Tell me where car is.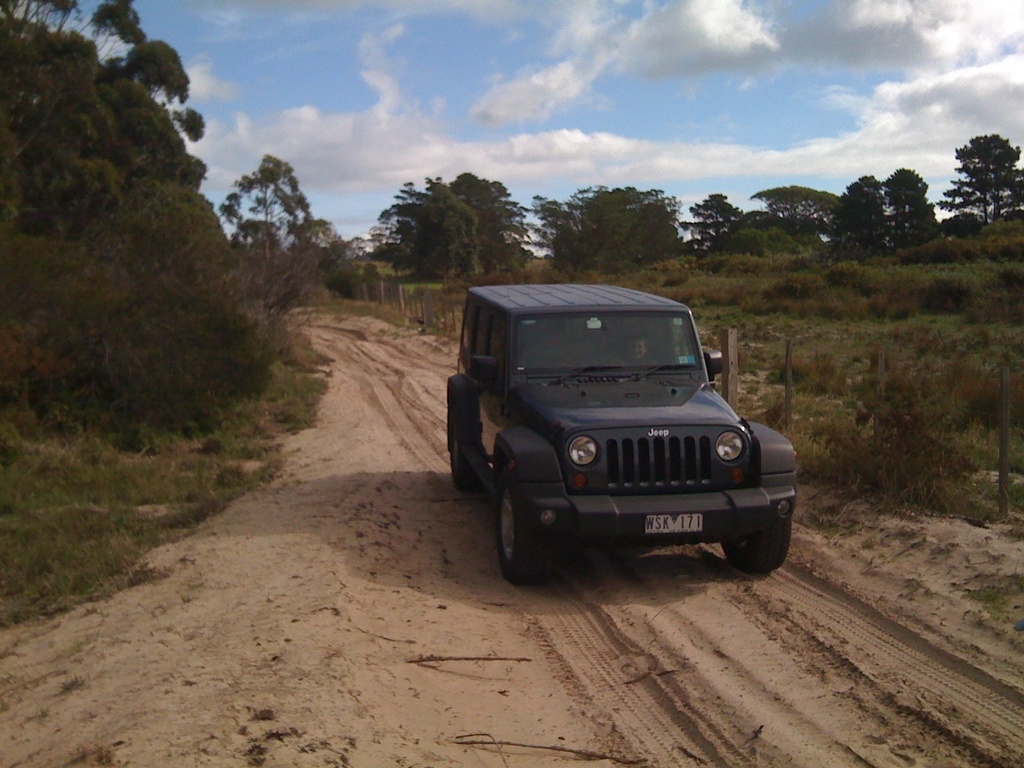
car is at box=[447, 285, 801, 586].
